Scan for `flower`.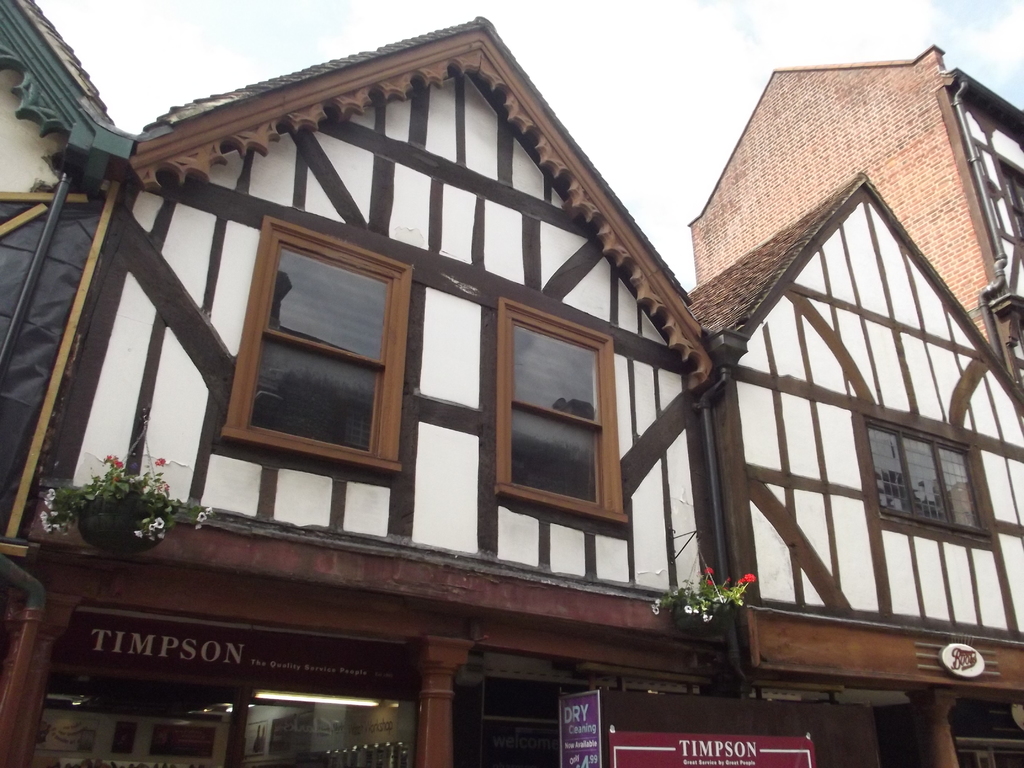
Scan result: <box>116,457,125,466</box>.
